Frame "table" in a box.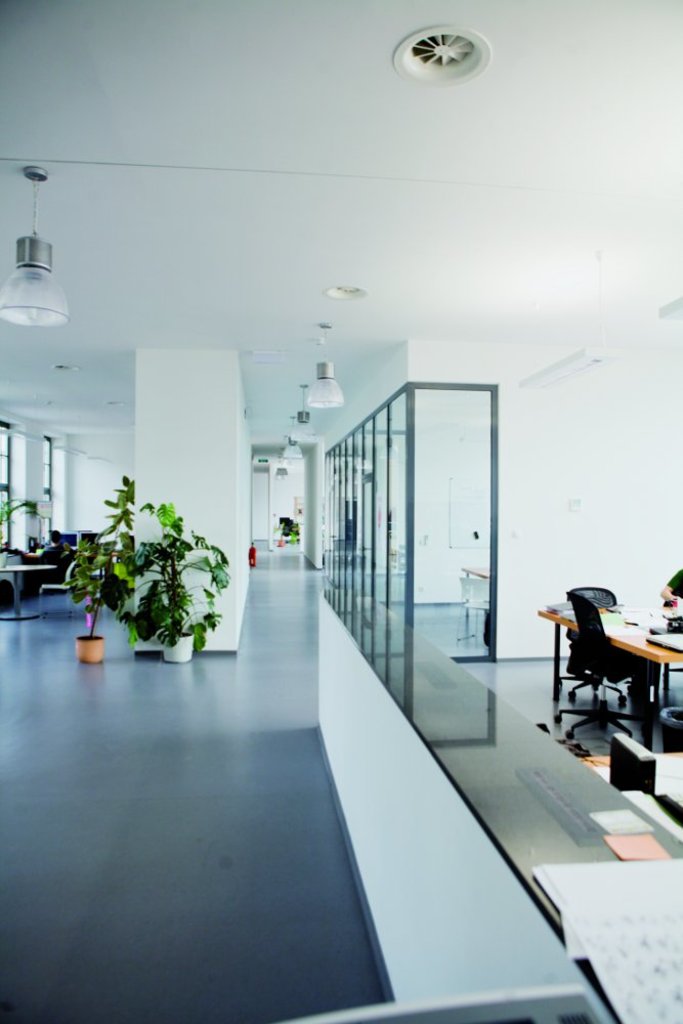
box(460, 564, 489, 642).
